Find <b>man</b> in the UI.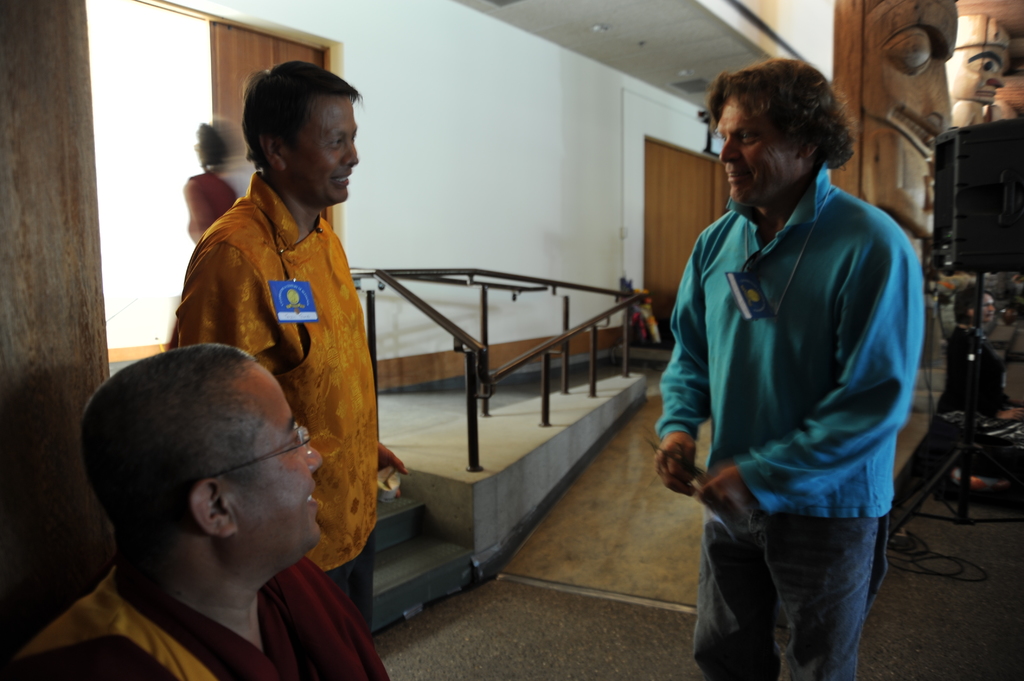
UI element at bbox=[0, 344, 392, 680].
